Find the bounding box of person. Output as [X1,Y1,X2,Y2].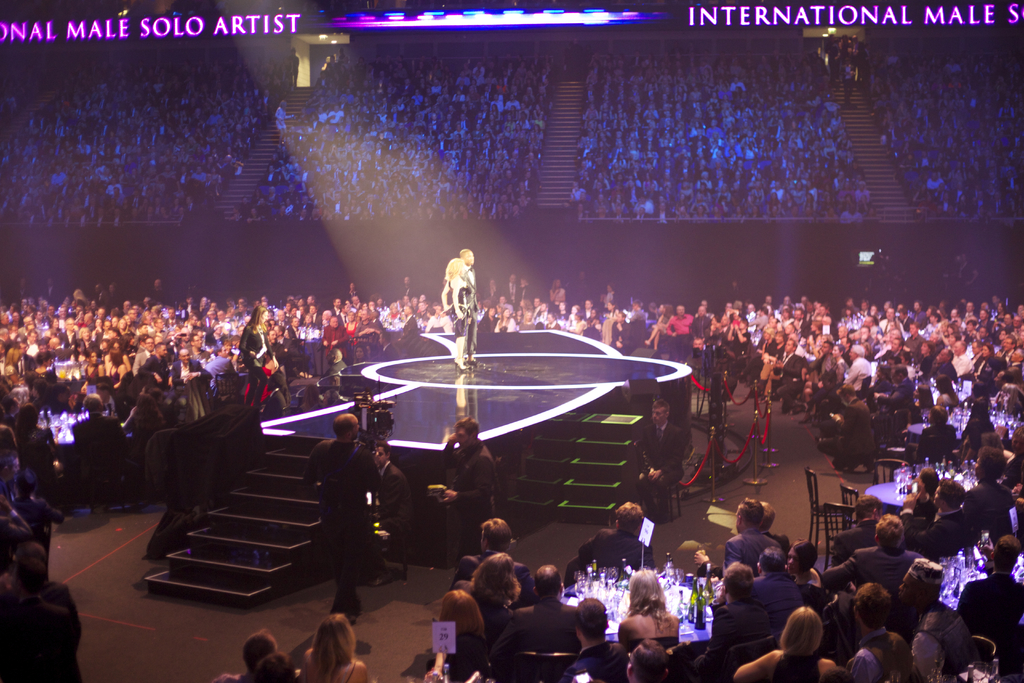
[430,253,475,377].
